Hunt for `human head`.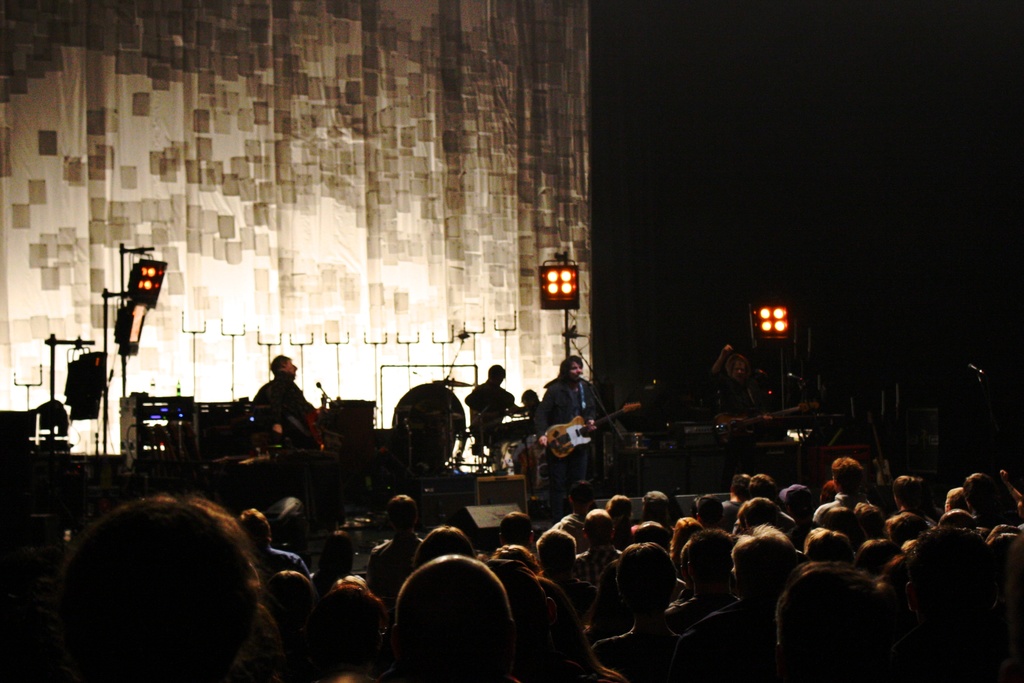
Hunted down at x1=420 y1=522 x2=472 y2=558.
